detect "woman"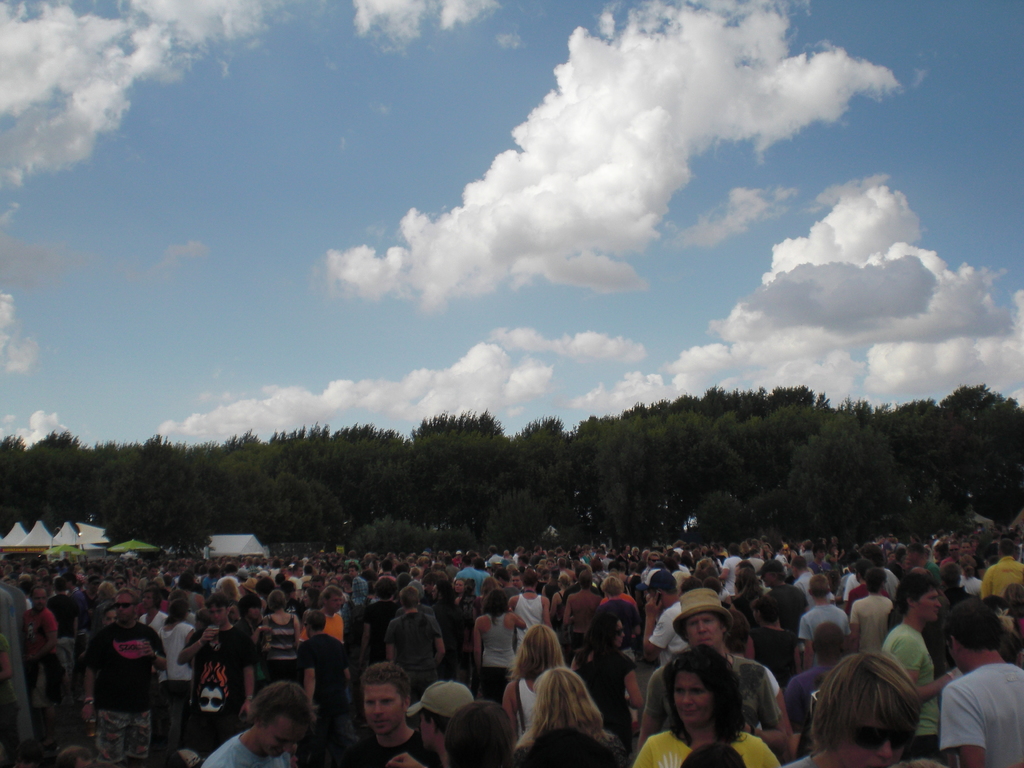
rect(1004, 582, 1023, 639)
